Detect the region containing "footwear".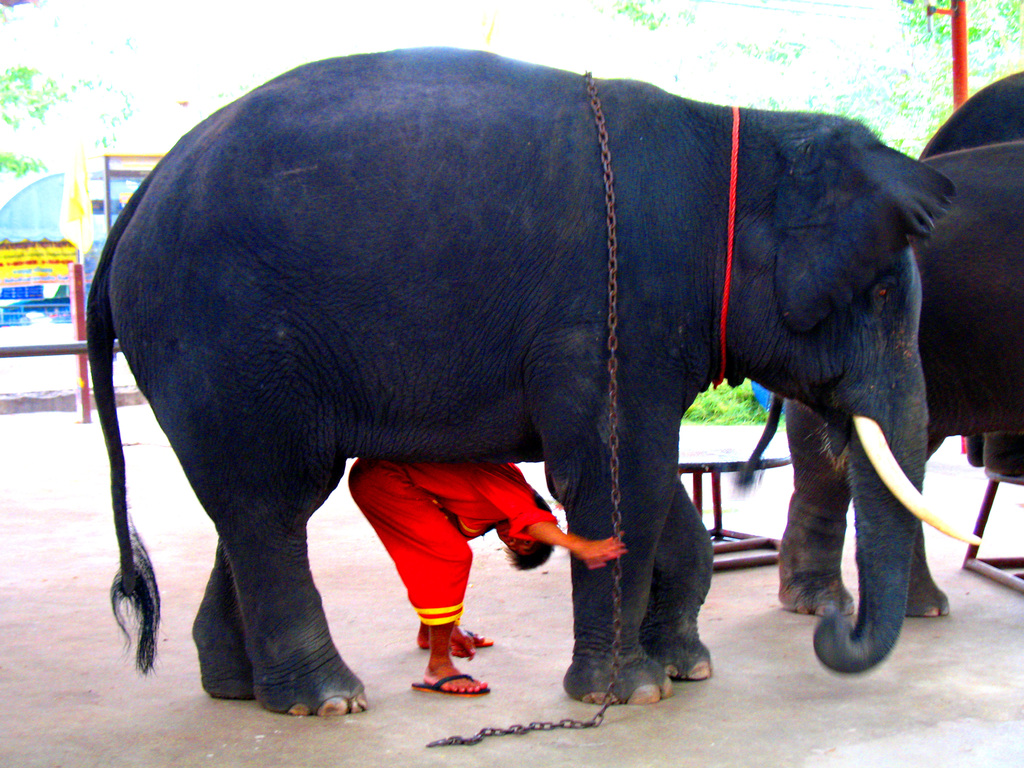
{"x1": 403, "y1": 645, "x2": 493, "y2": 717}.
